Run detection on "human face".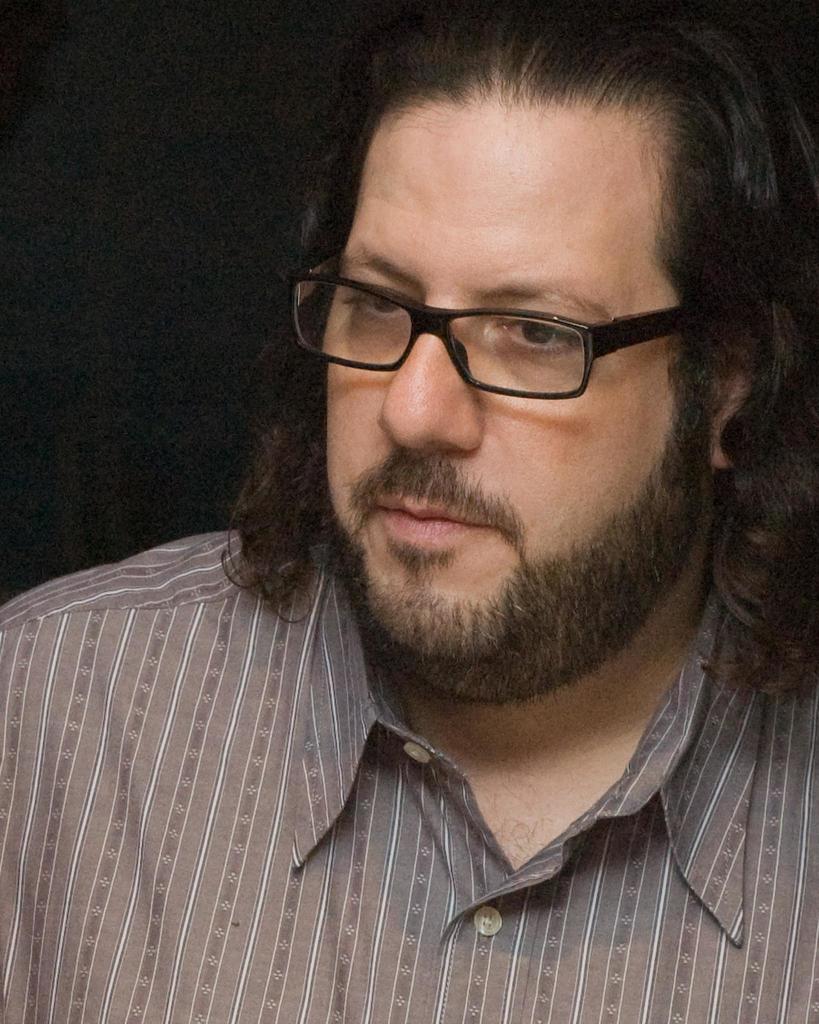
Result: locate(328, 92, 699, 685).
